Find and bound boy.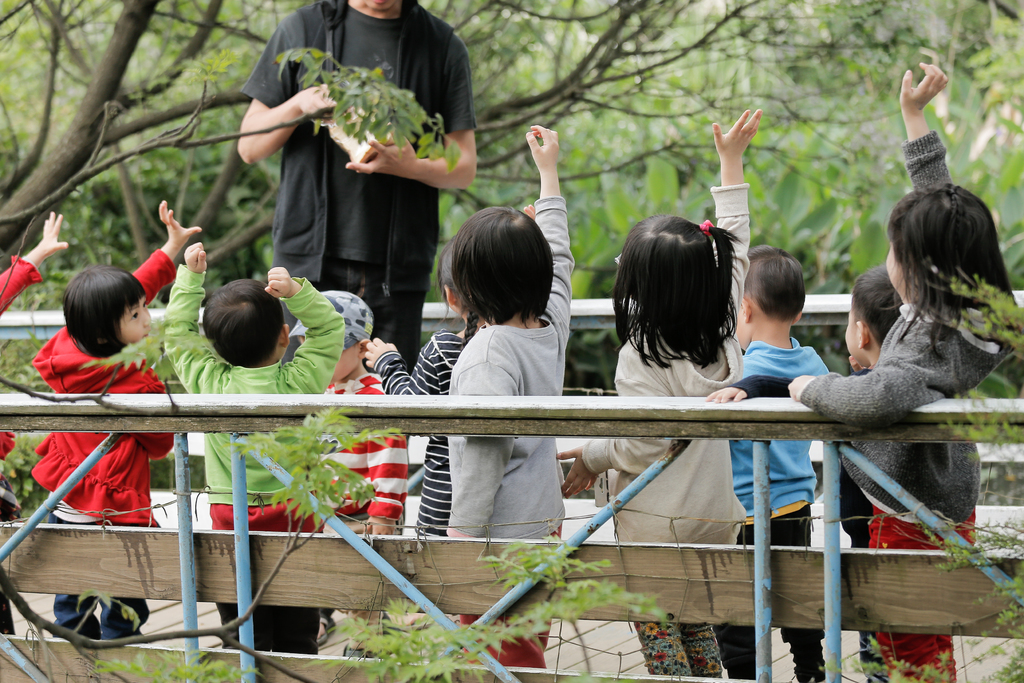
Bound: left=286, top=286, right=404, bottom=654.
